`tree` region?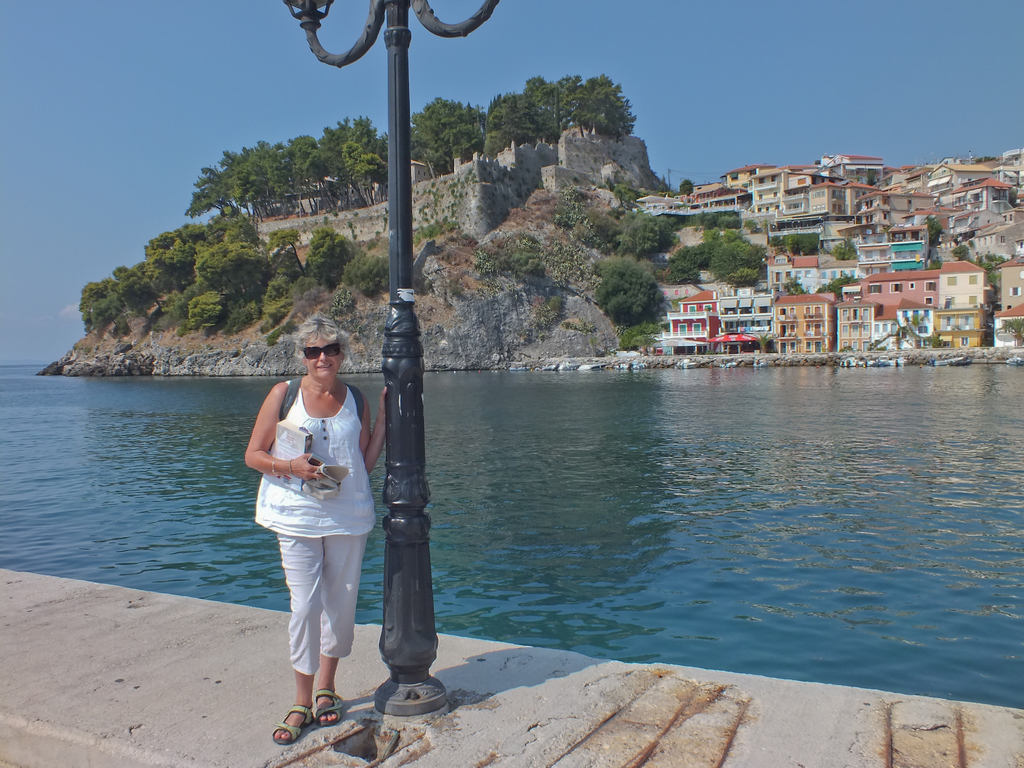
box=[408, 95, 493, 175]
